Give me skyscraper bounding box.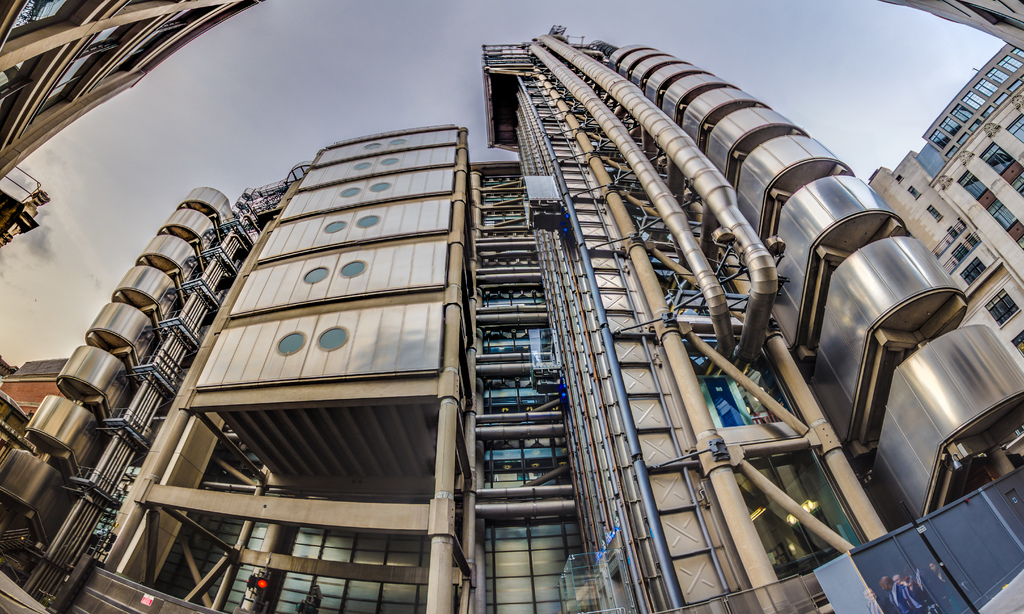
(0,15,1023,613).
